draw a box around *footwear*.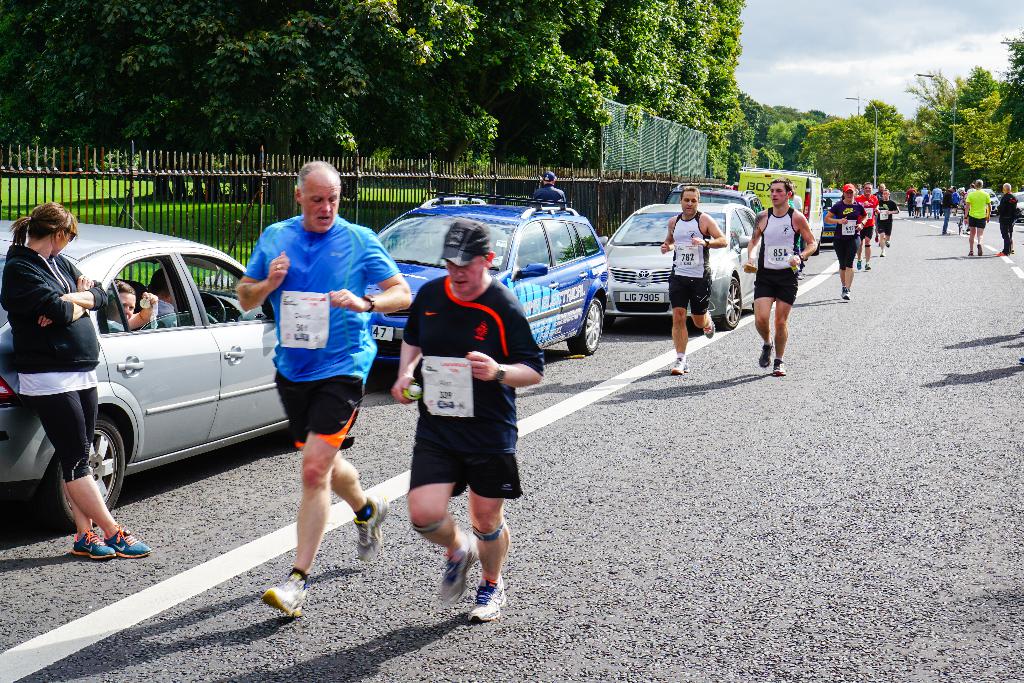
locate(772, 359, 786, 375).
